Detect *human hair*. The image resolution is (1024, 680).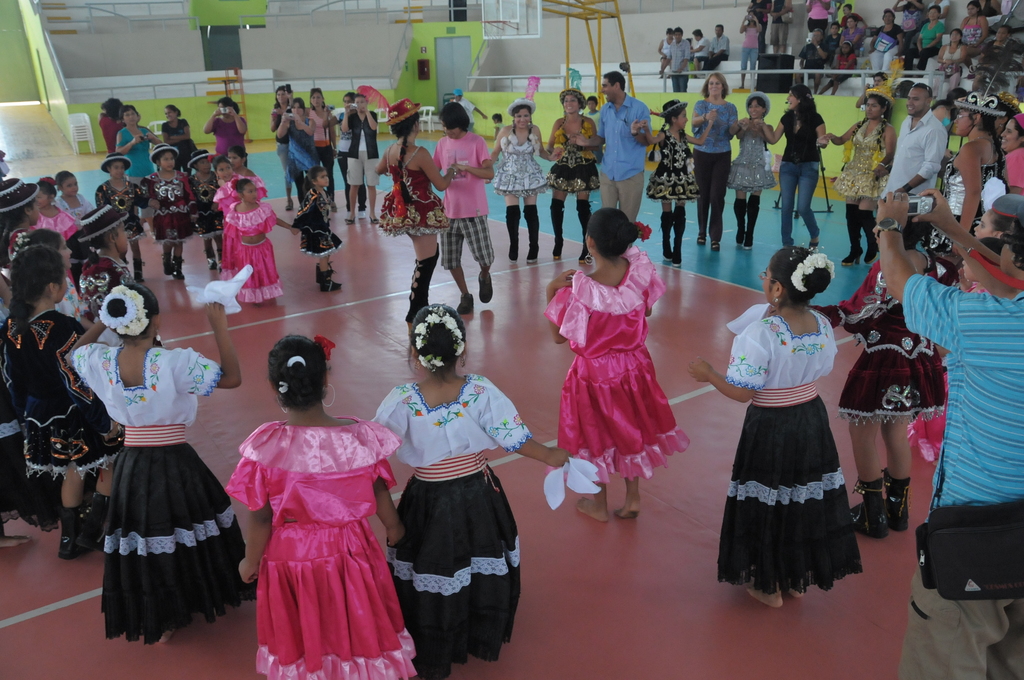
BBox(55, 167, 74, 191).
